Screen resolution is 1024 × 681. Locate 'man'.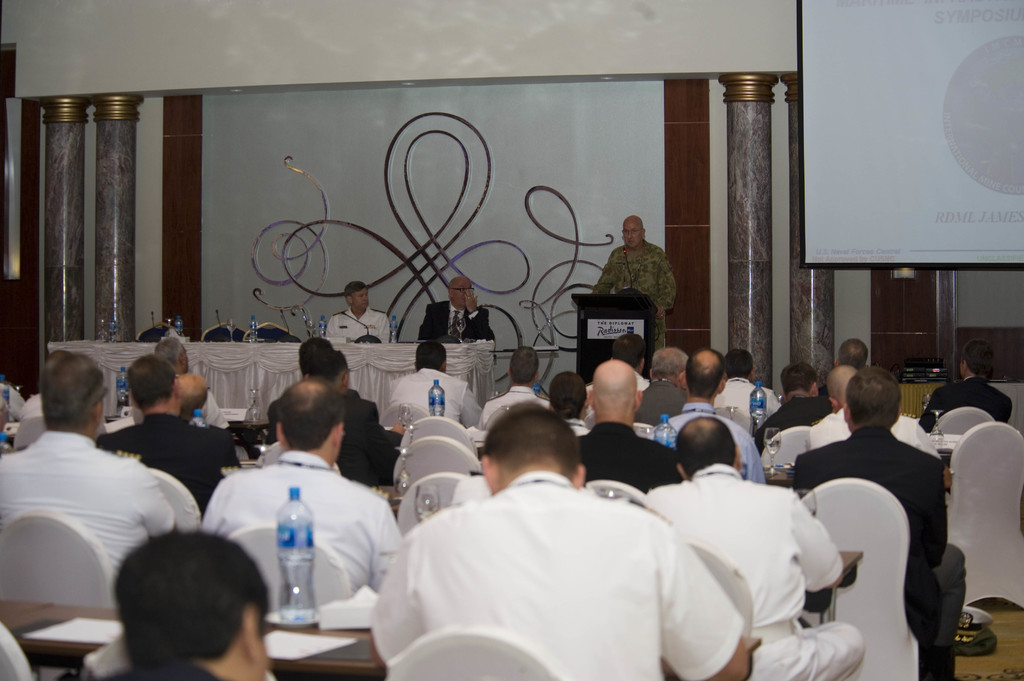
l=833, t=328, r=866, b=373.
